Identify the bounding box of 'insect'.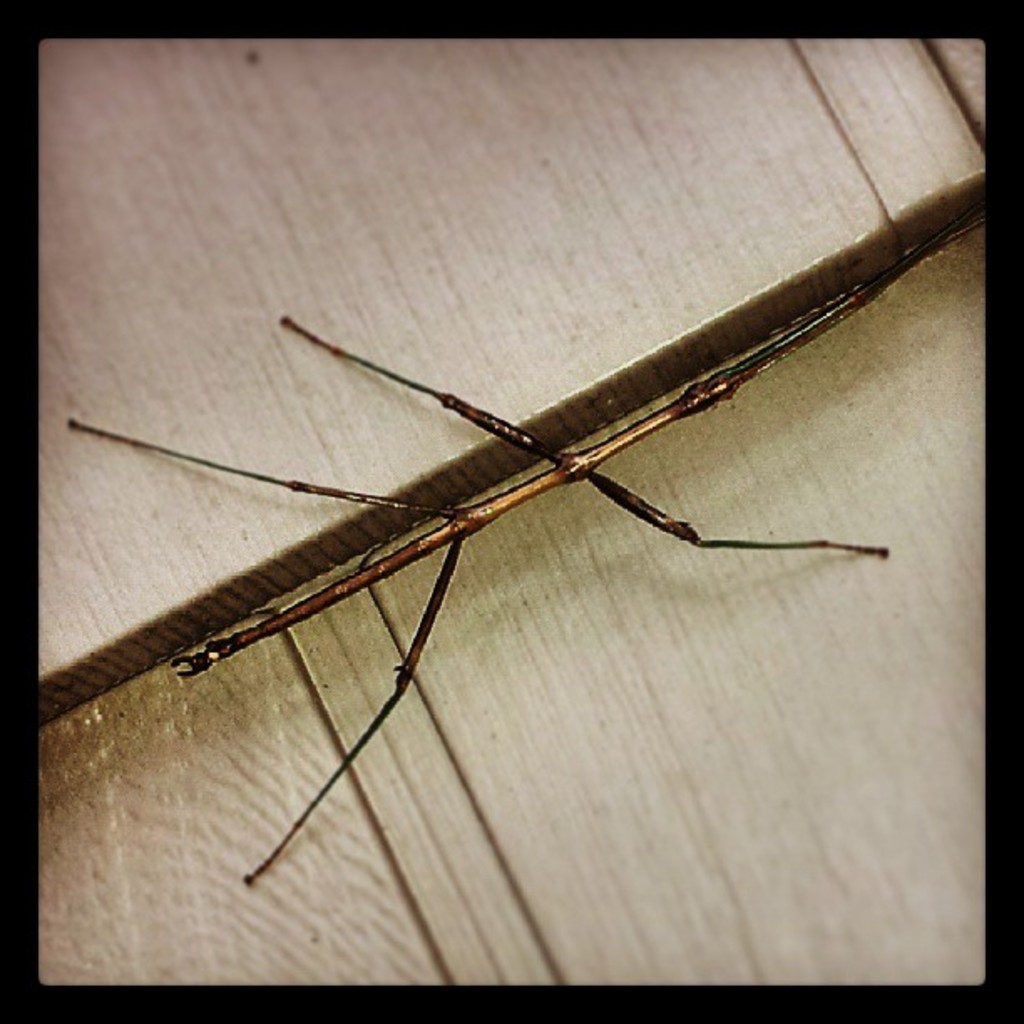
l=65, t=219, r=979, b=892.
